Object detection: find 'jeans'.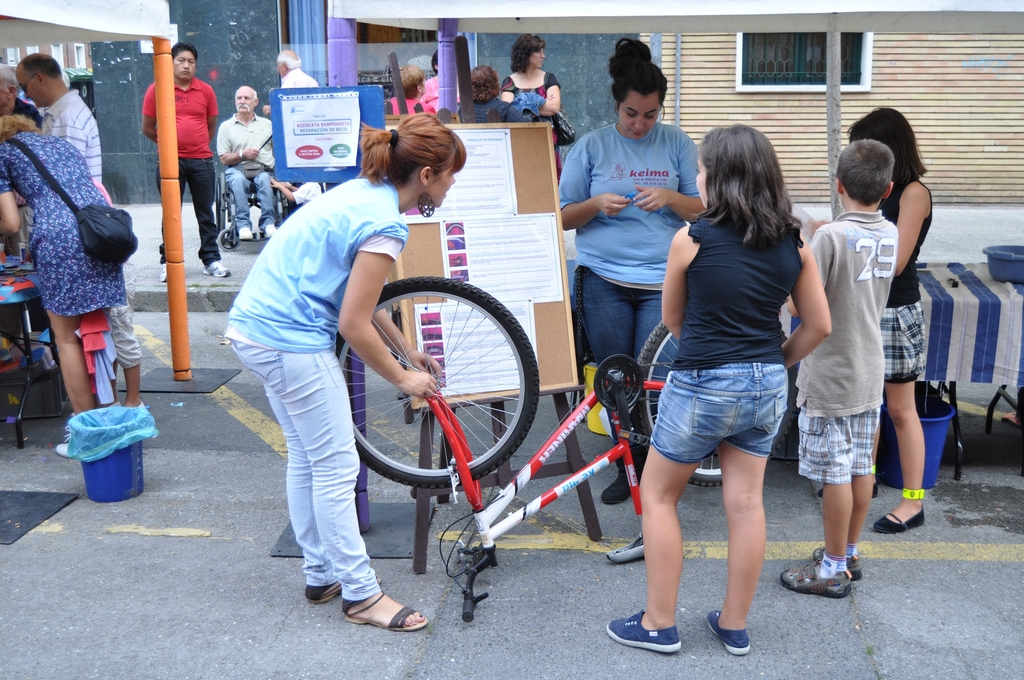
select_region(159, 156, 220, 265).
